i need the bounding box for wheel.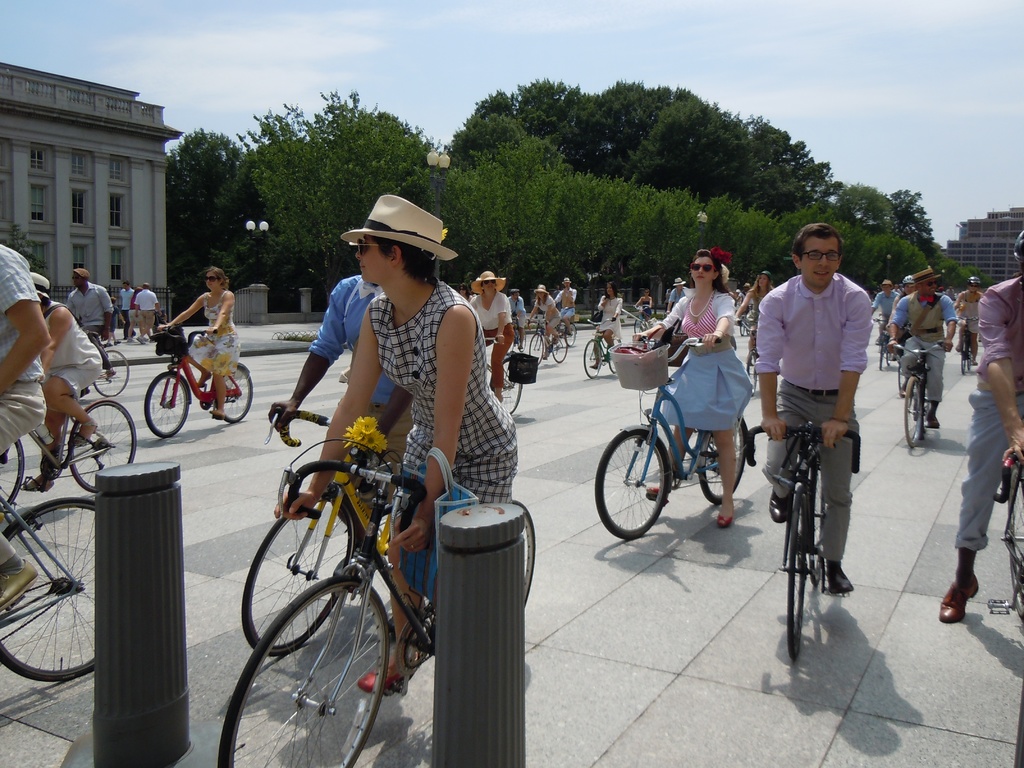
Here it is: 874 335 889 371.
